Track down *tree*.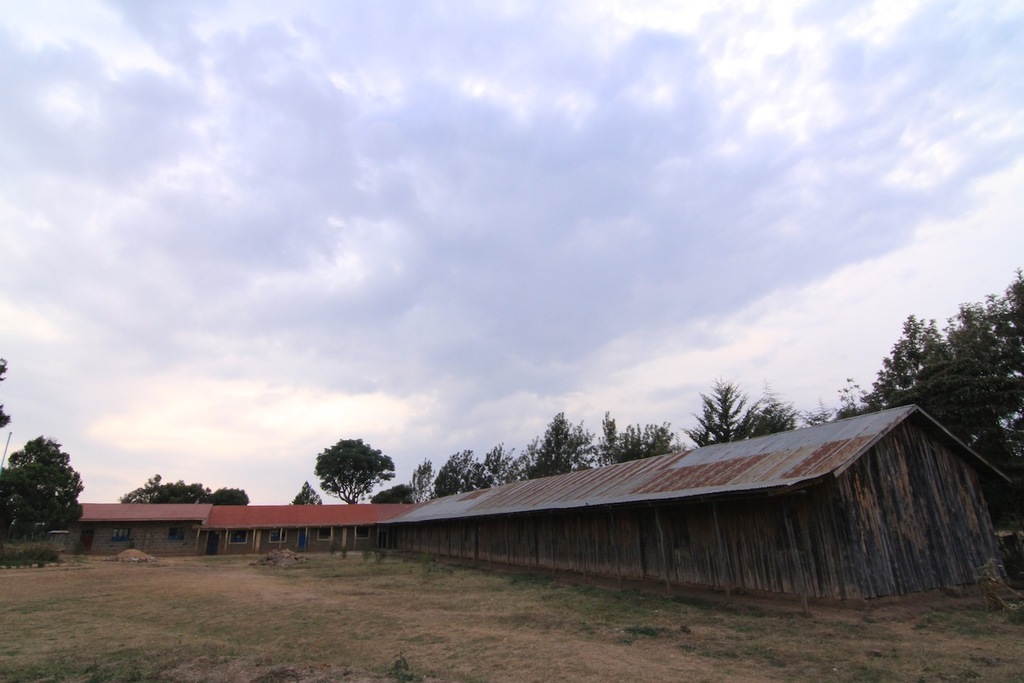
Tracked to 107:470:261:508.
